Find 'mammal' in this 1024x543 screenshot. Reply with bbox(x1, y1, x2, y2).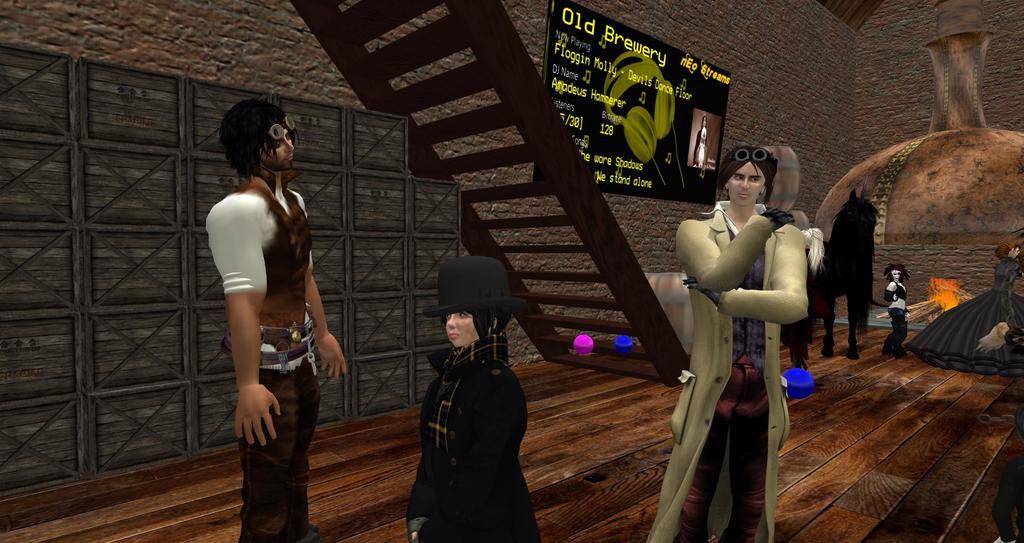
bbox(909, 244, 1023, 375).
